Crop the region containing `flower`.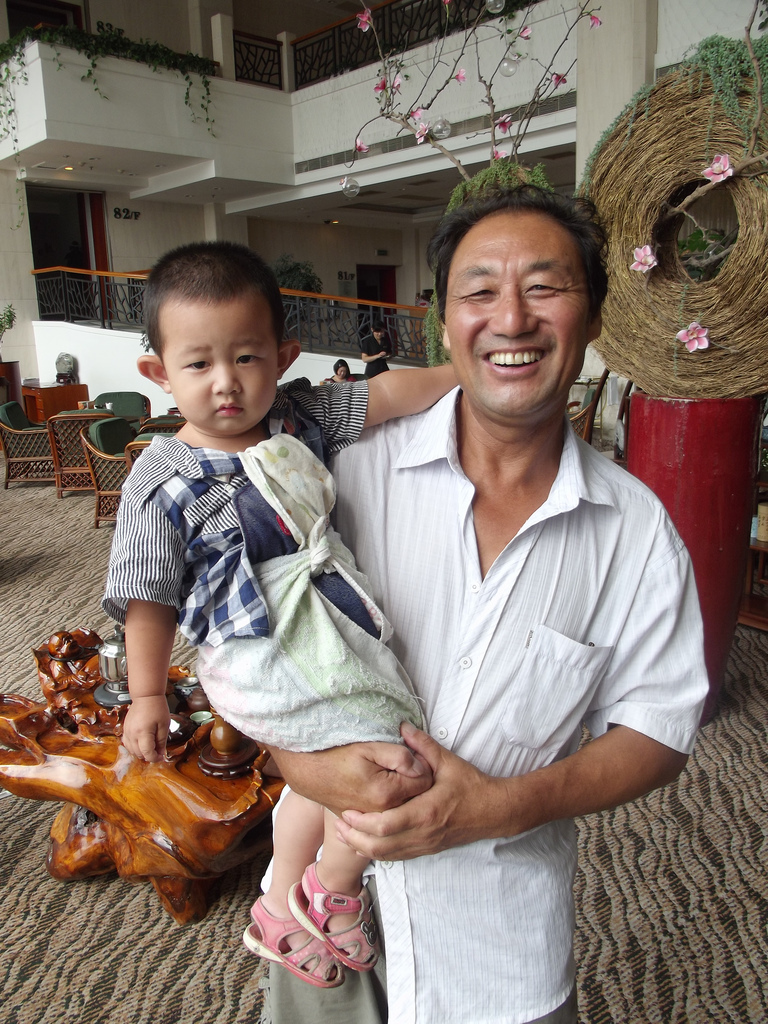
Crop region: left=623, top=248, right=657, bottom=274.
